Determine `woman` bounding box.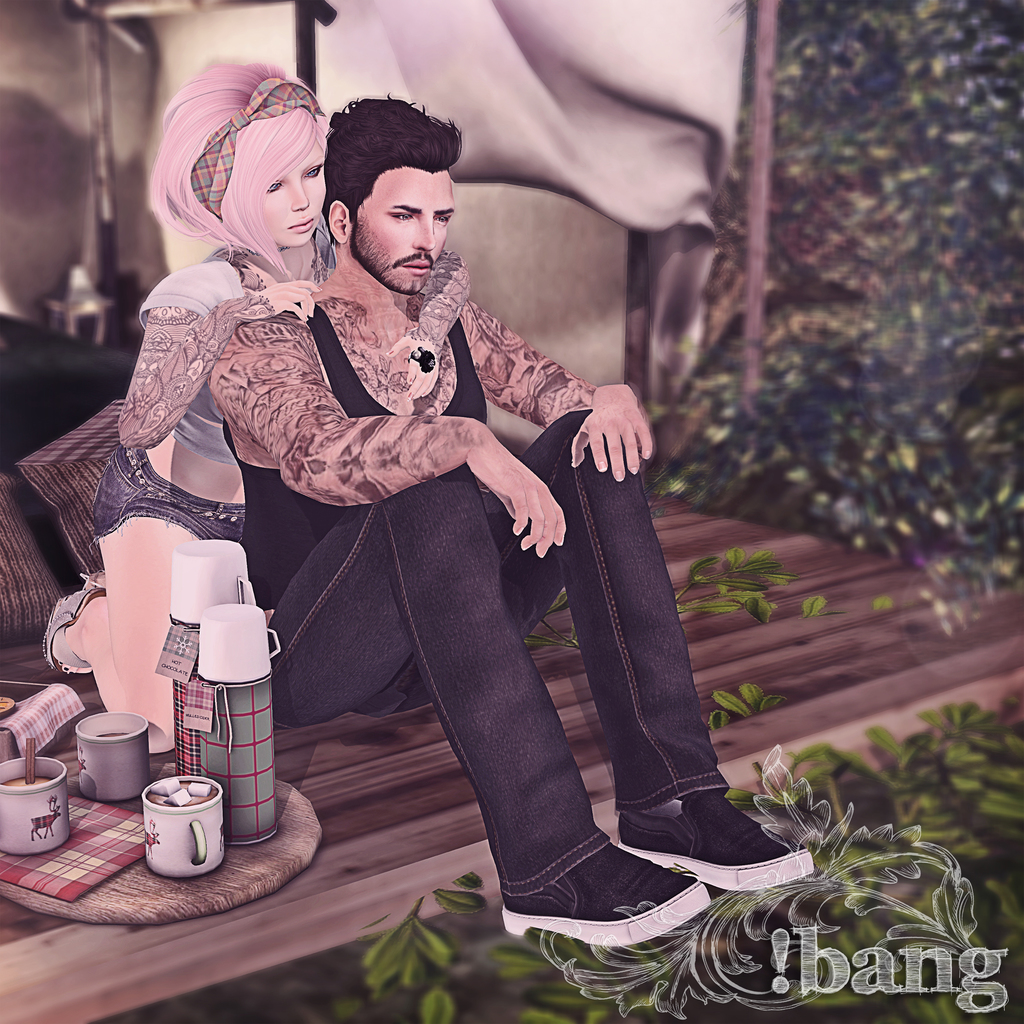
Determined: x1=45 y1=58 x2=337 y2=748.
